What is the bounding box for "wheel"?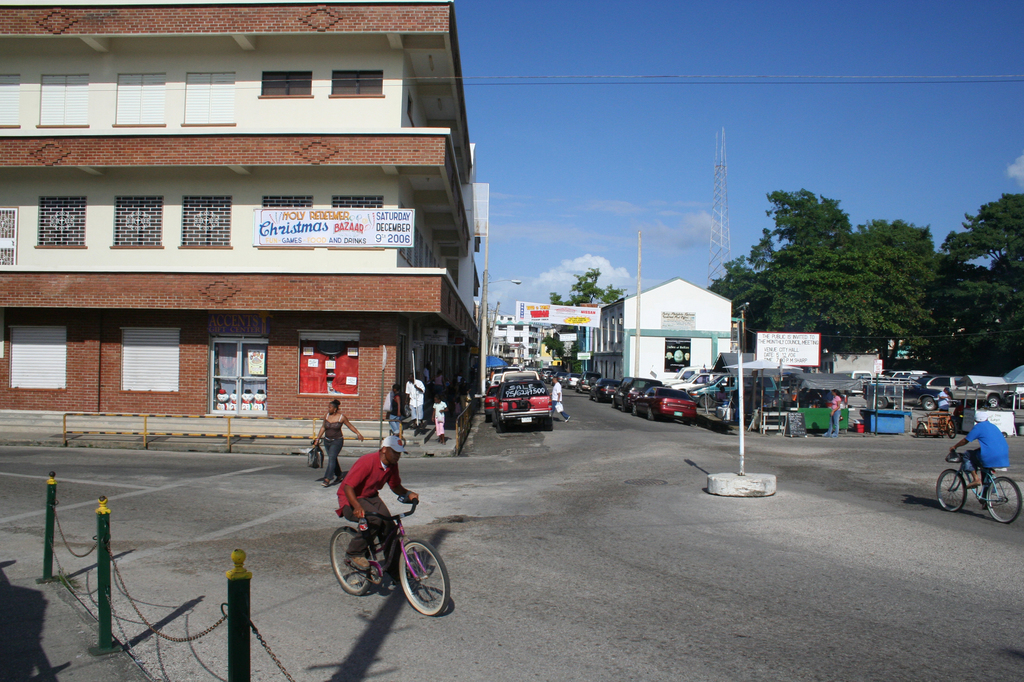
x1=632 y1=404 x2=636 y2=417.
